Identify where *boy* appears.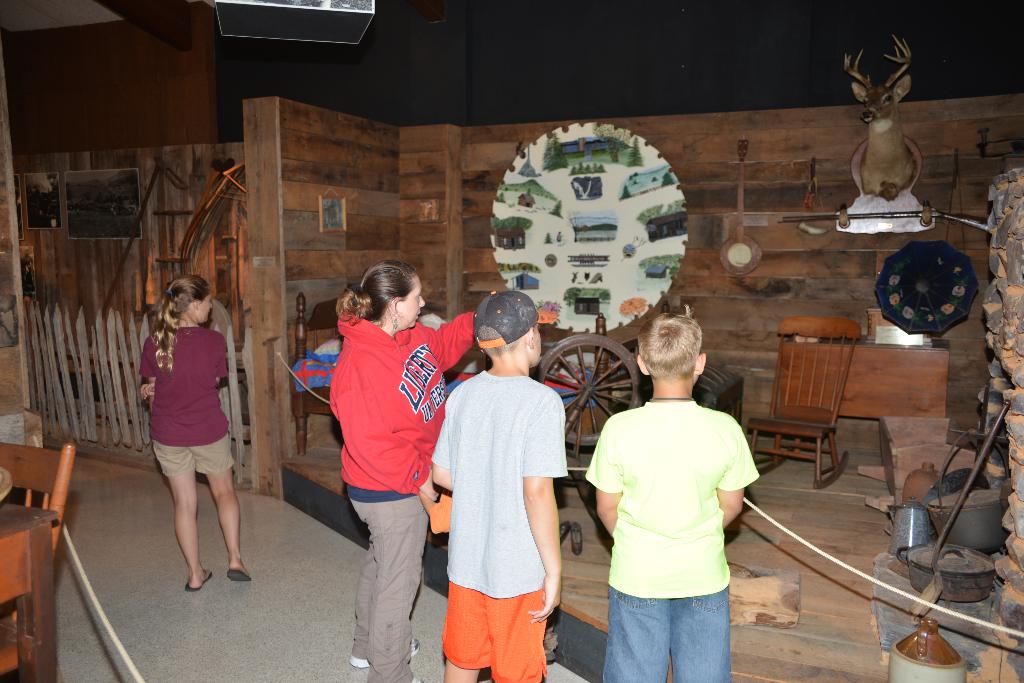
Appears at 586:310:758:682.
